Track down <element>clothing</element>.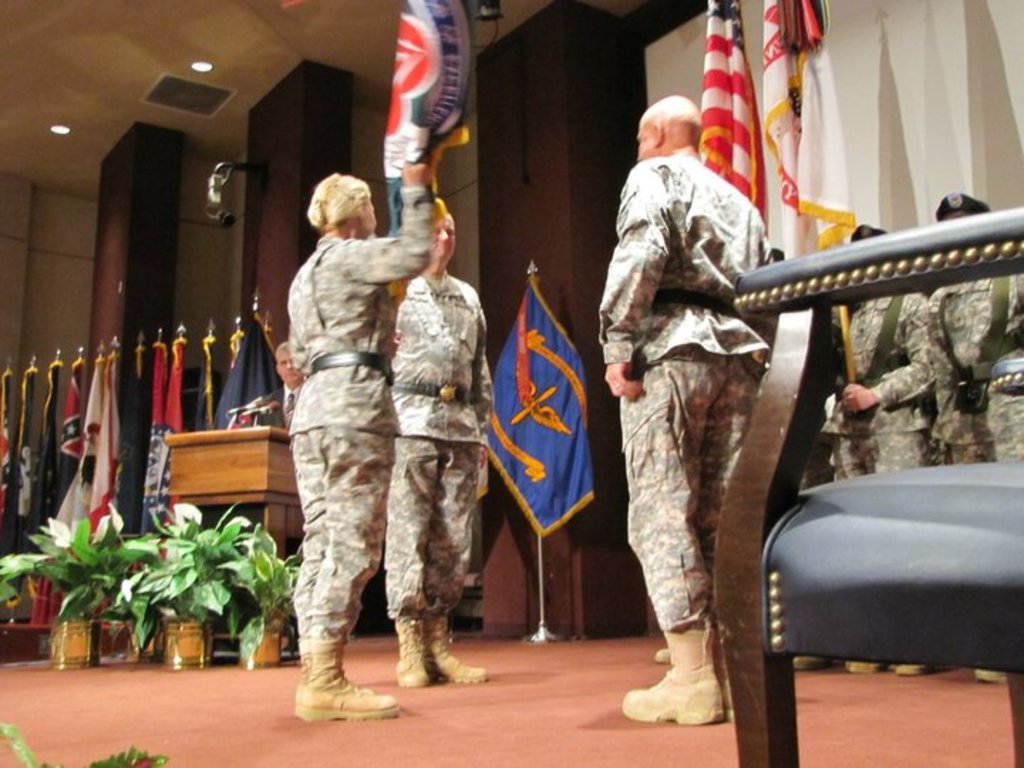
Tracked to {"x1": 385, "y1": 266, "x2": 498, "y2": 620}.
